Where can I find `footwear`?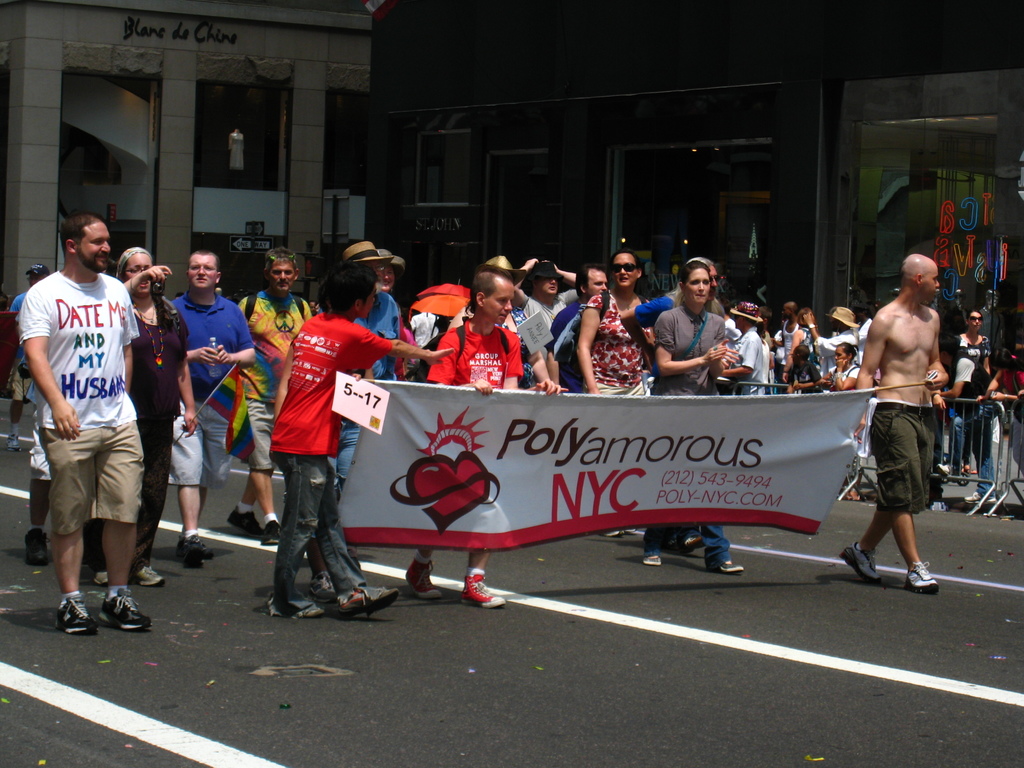
You can find it at 936, 463, 954, 477.
